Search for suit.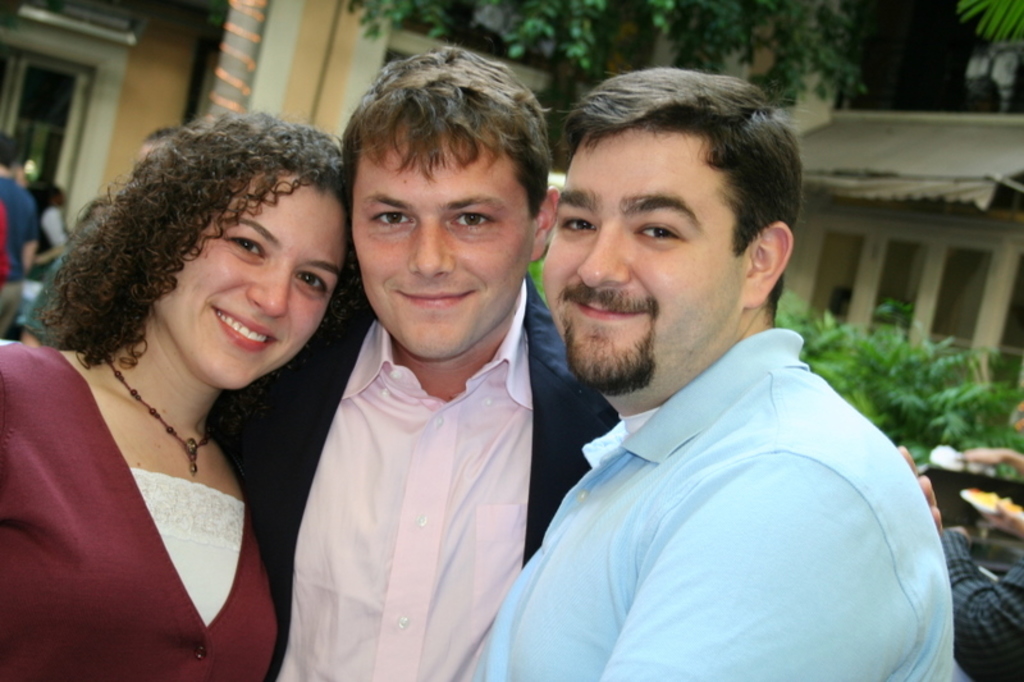
Found at [left=937, top=530, right=1023, bottom=681].
